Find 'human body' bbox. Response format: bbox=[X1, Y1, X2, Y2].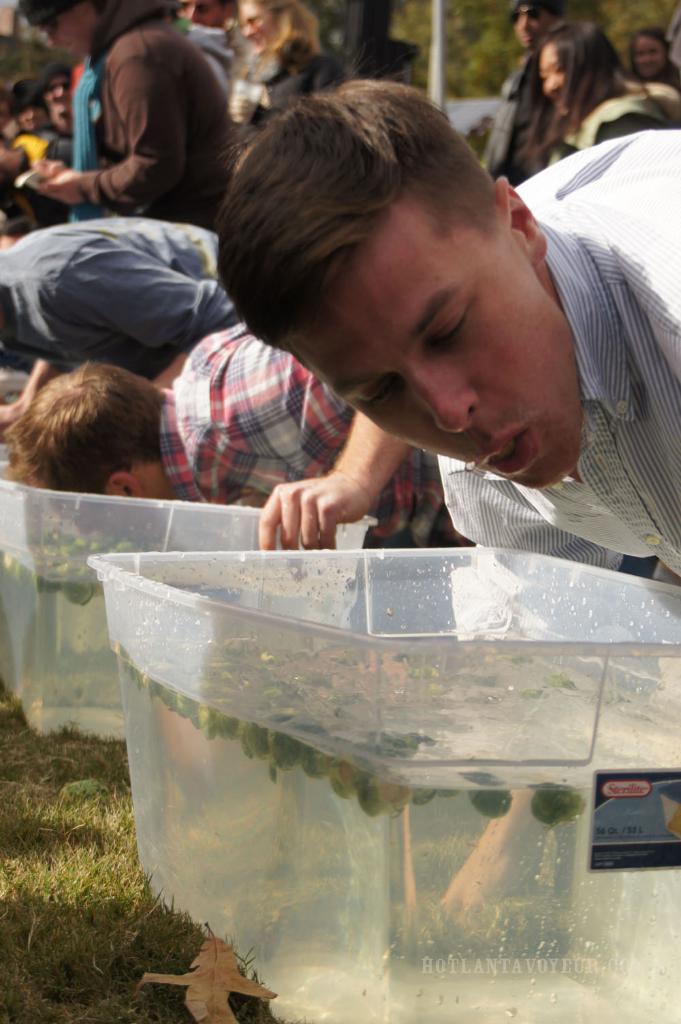
bbox=[489, 48, 550, 185].
